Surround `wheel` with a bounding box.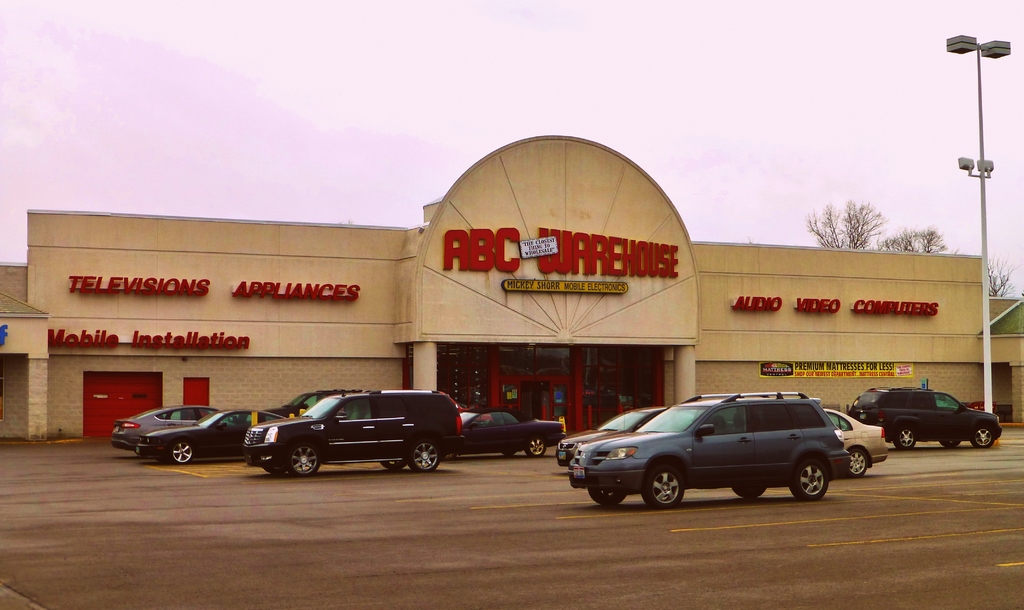
bbox(850, 450, 870, 475).
